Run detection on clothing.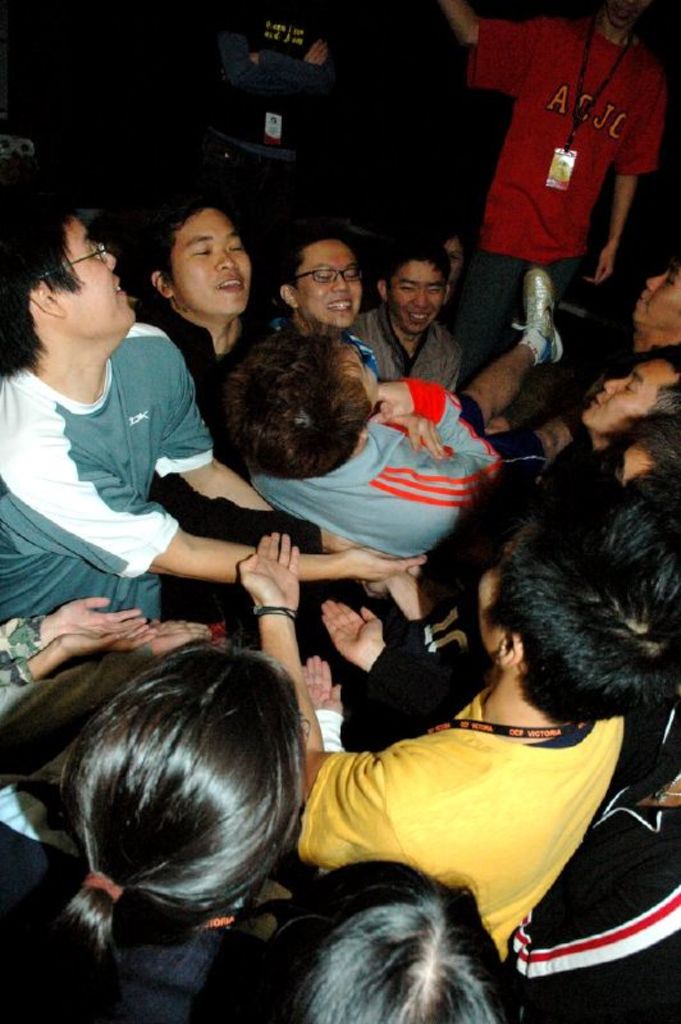
Result: l=243, t=374, r=507, b=558.
